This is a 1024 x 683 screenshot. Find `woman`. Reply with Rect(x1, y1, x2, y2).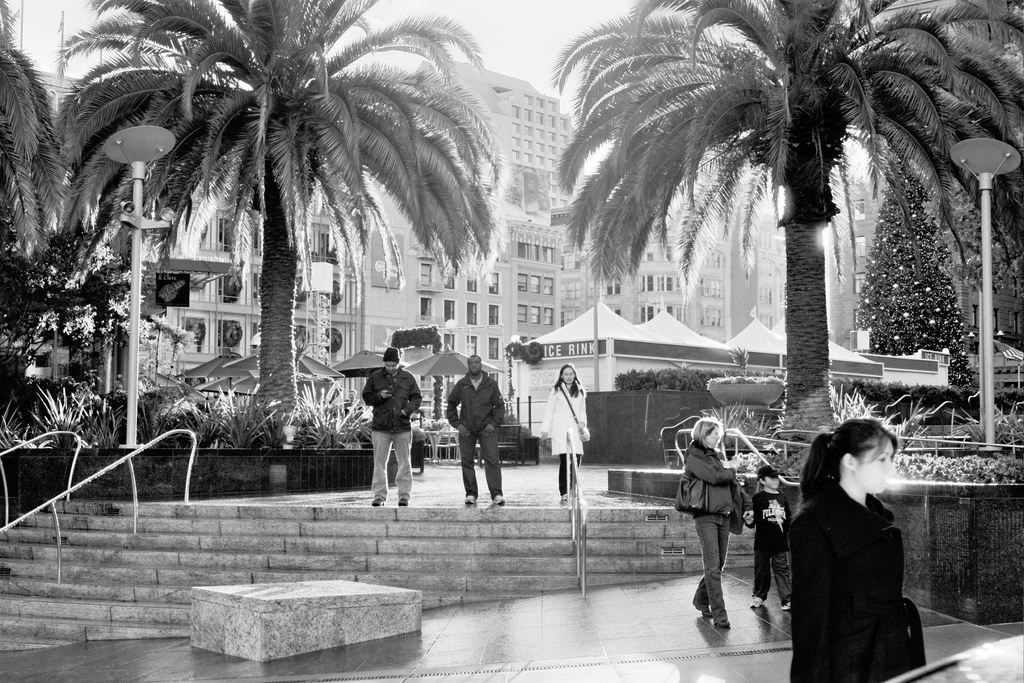
Rect(682, 418, 739, 626).
